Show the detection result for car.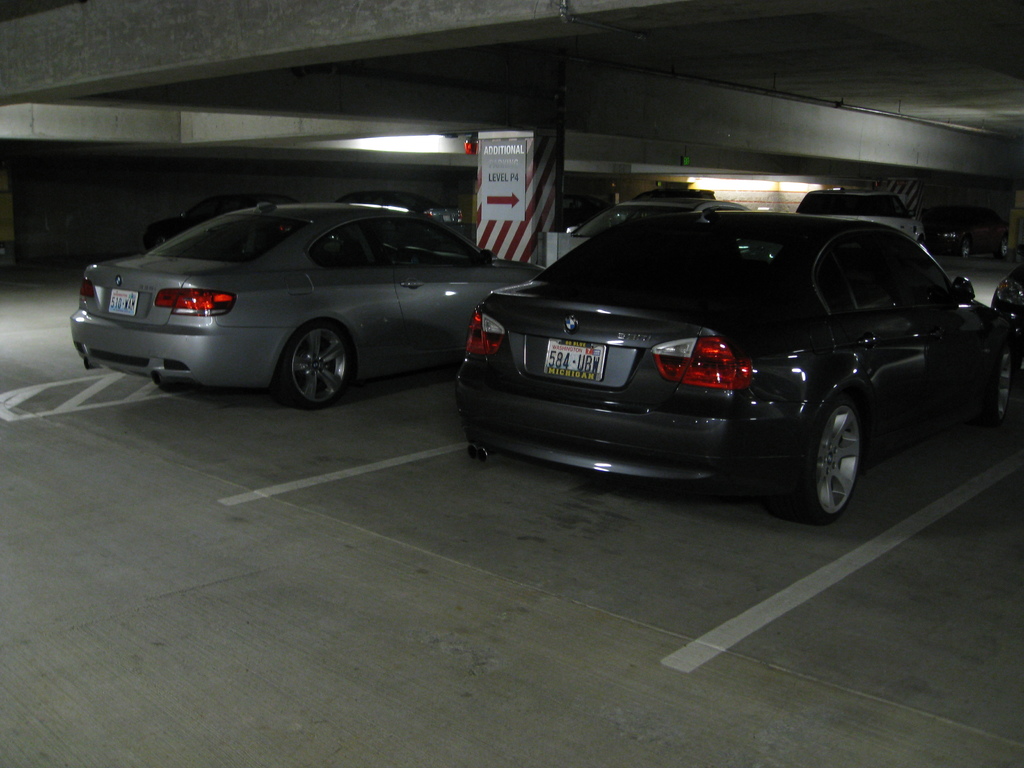
bbox(137, 212, 218, 255).
